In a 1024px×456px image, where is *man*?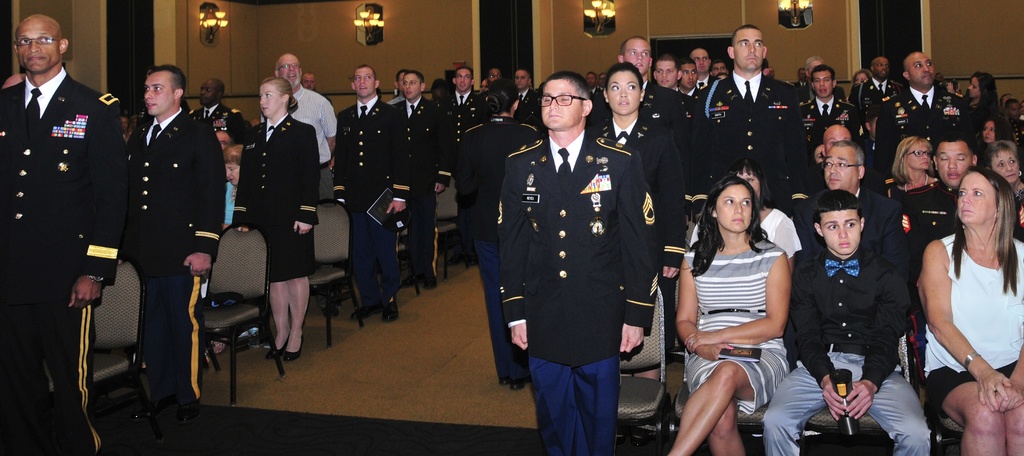
bbox=(515, 63, 538, 114).
